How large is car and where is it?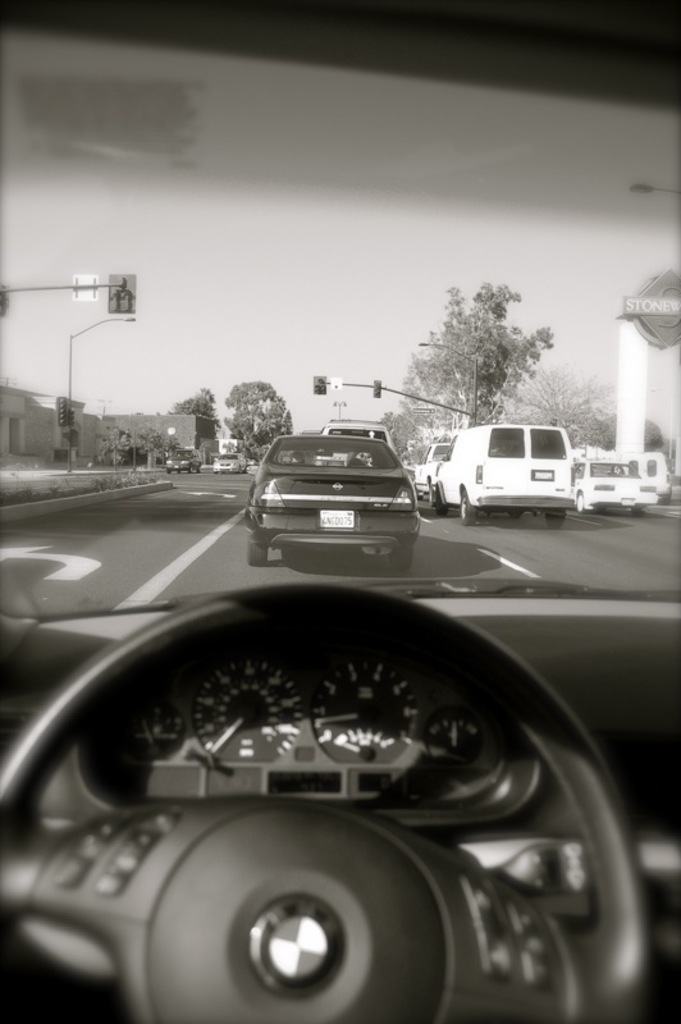
Bounding box: bbox(413, 442, 451, 506).
